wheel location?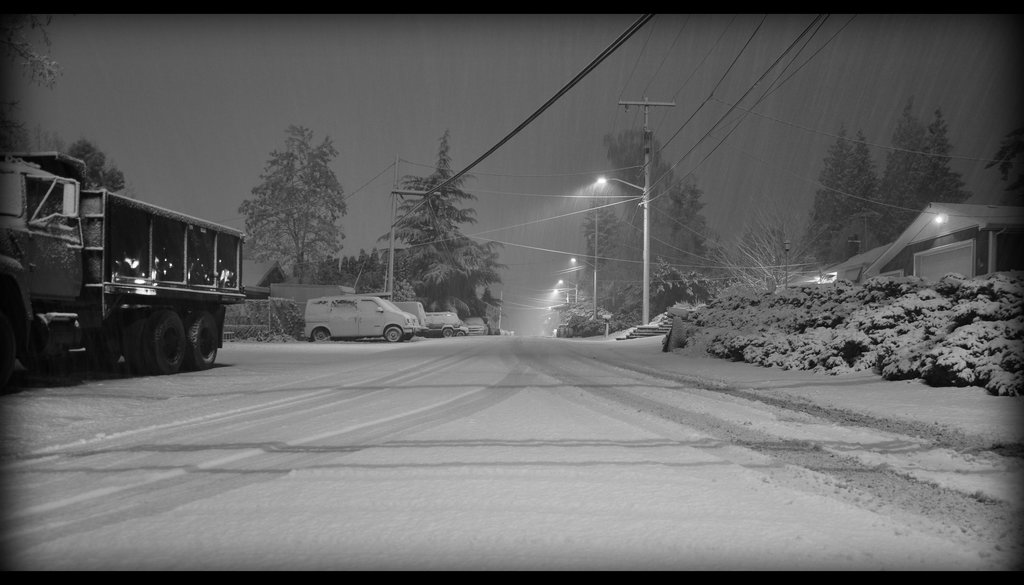
rect(455, 332, 464, 337)
